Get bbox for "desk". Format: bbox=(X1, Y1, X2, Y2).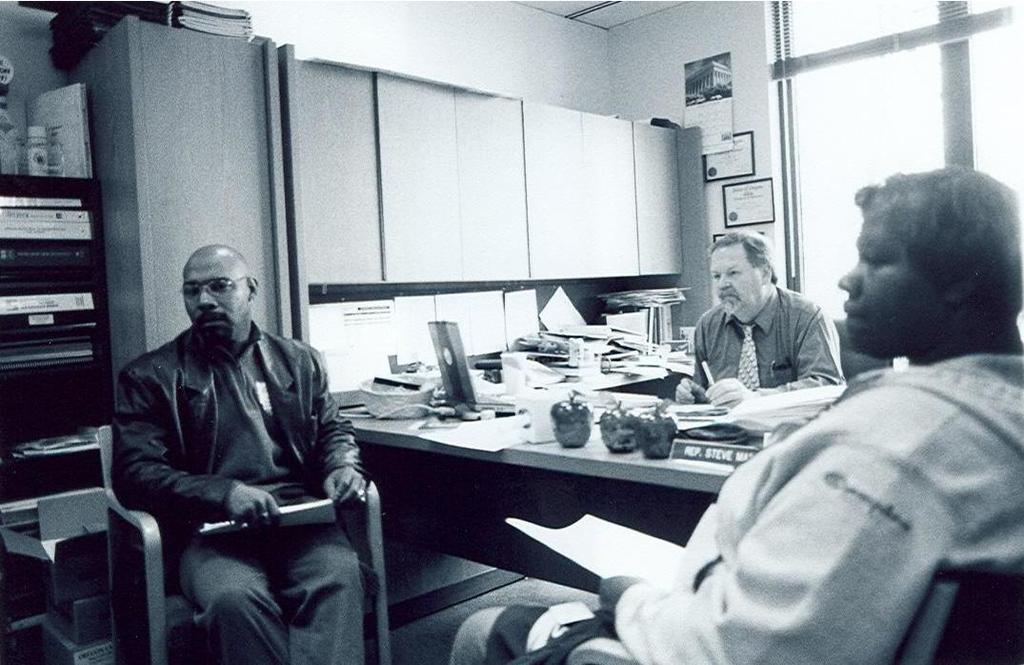
bbox=(339, 341, 820, 593).
